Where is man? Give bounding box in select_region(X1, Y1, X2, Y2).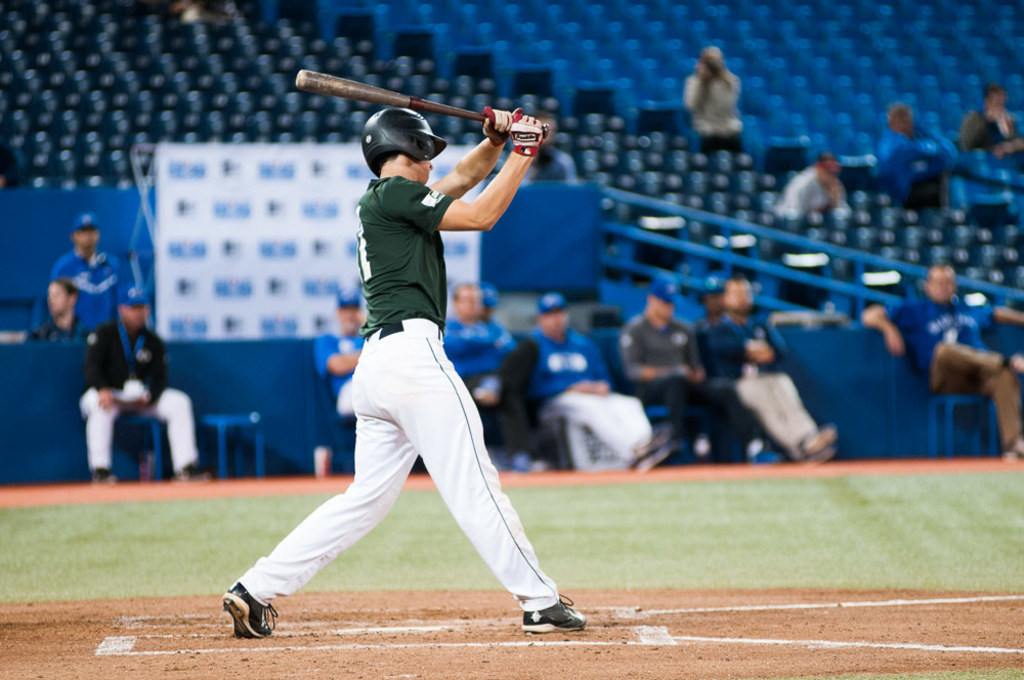
select_region(240, 98, 570, 655).
